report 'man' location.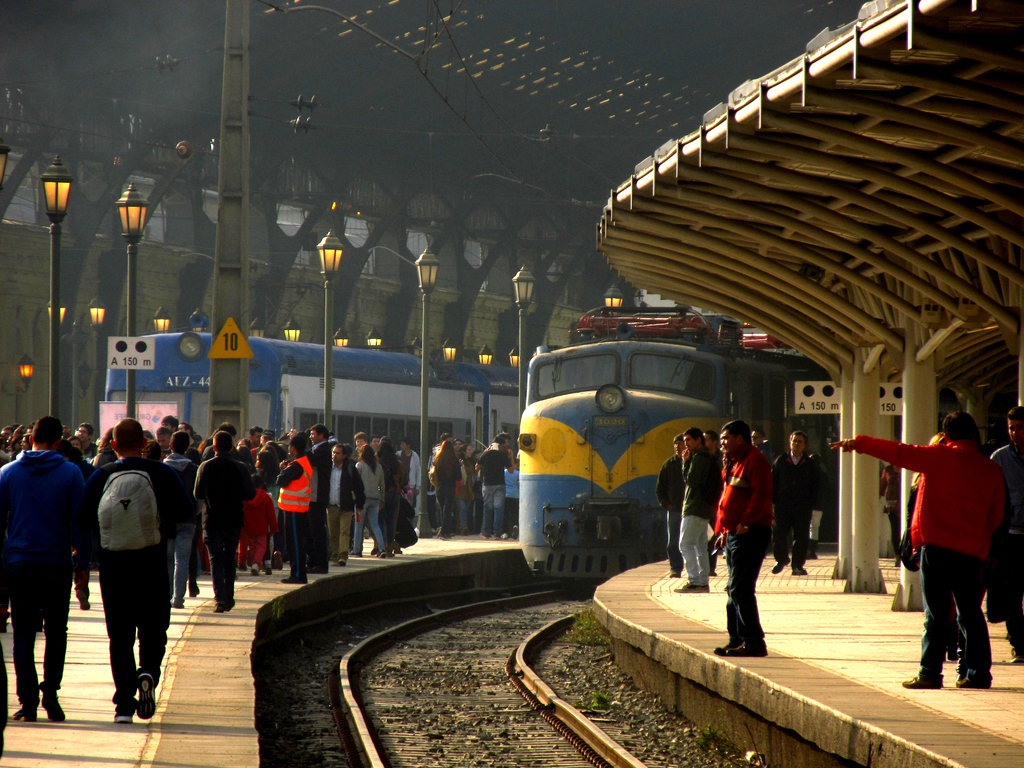
Report: bbox=(824, 406, 1009, 691).
